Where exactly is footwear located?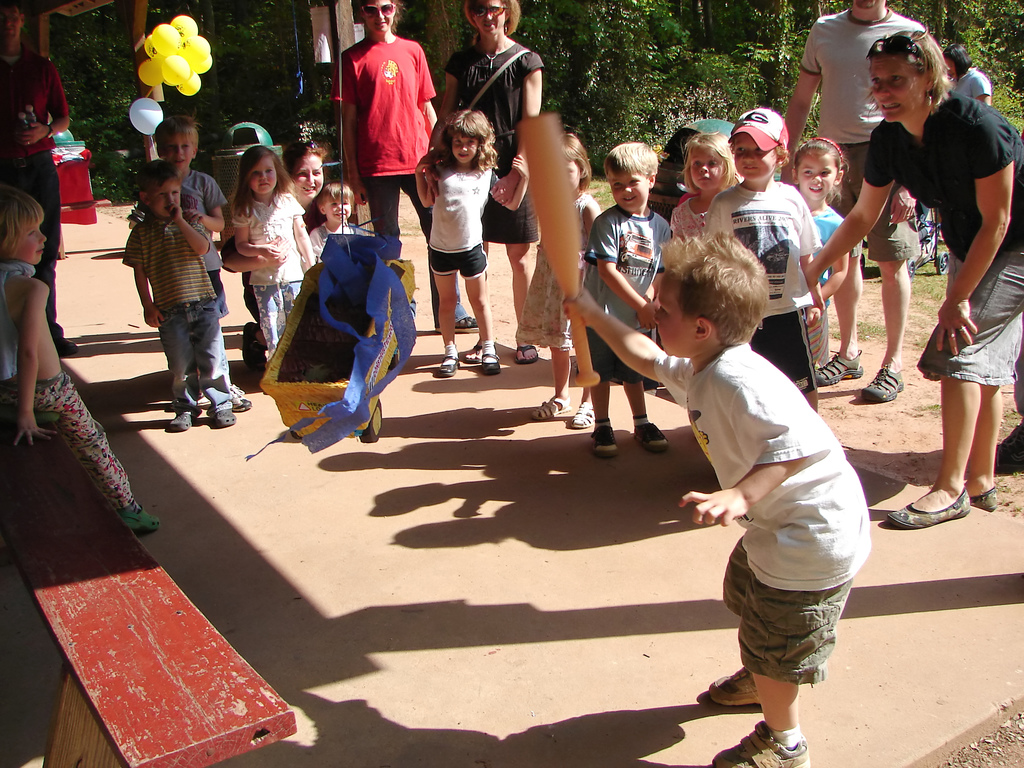
Its bounding box is [119, 503, 161, 531].
